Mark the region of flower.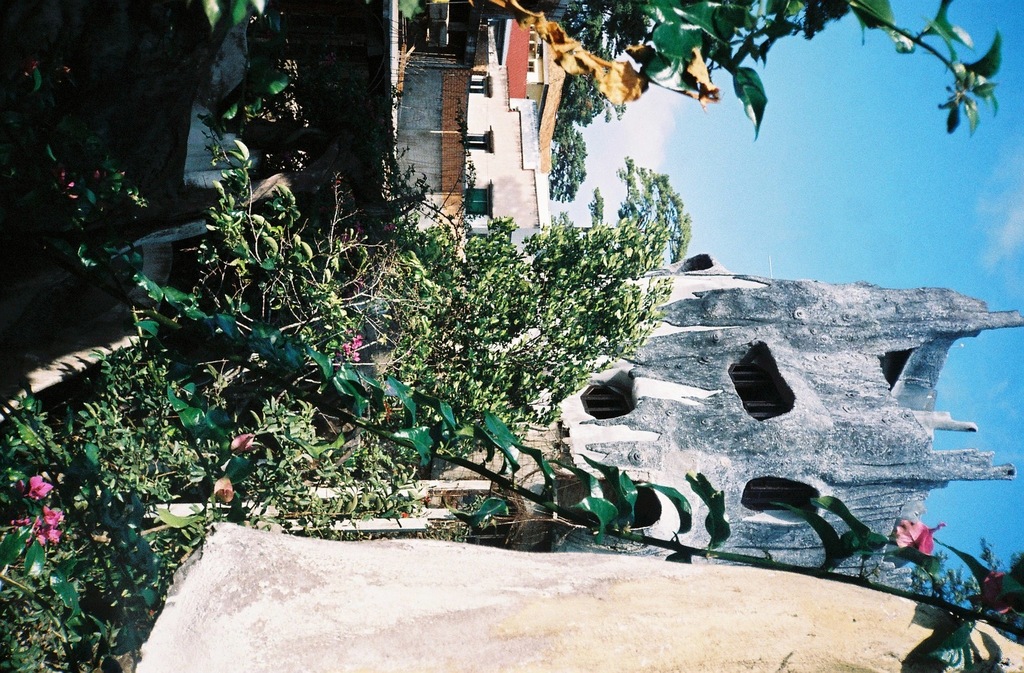
Region: (x1=336, y1=337, x2=362, y2=367).
